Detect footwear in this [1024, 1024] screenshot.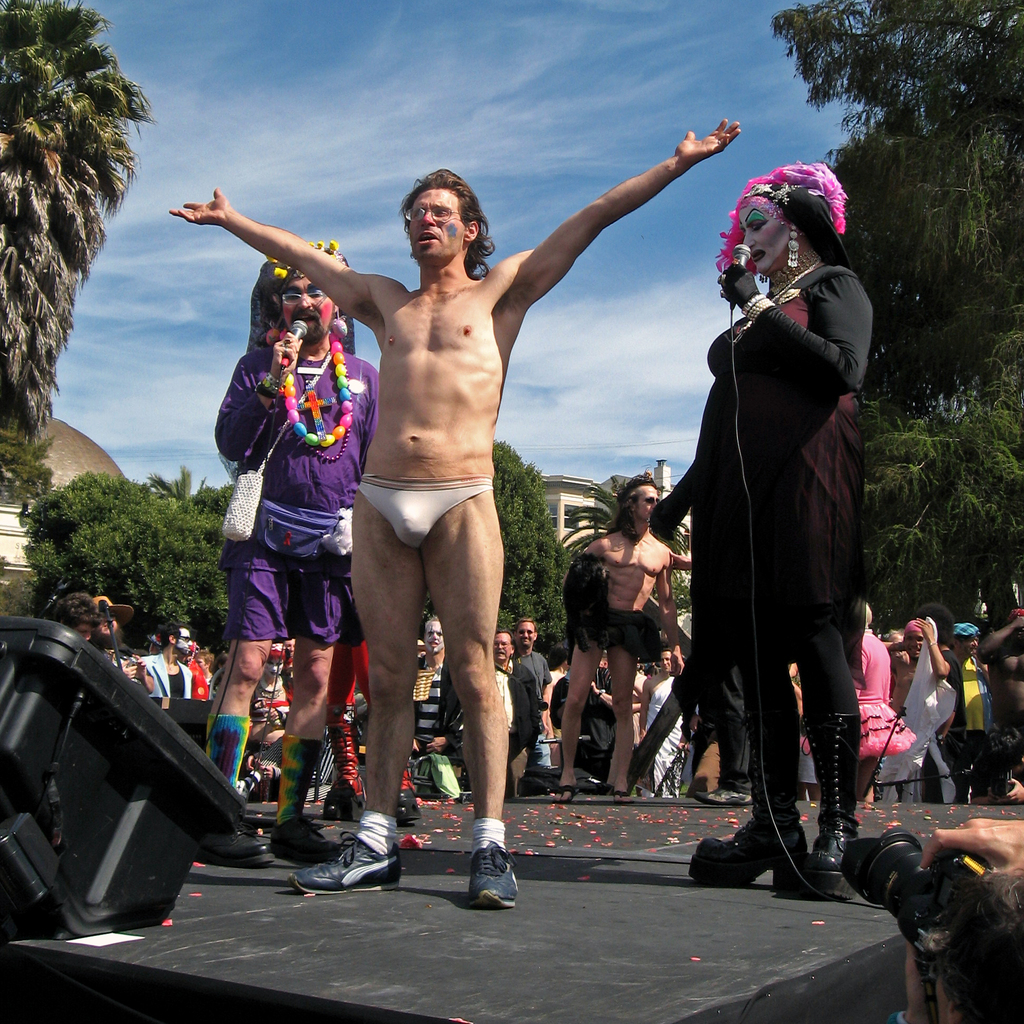
Detection: select_region(467, 841, 532, 906).
